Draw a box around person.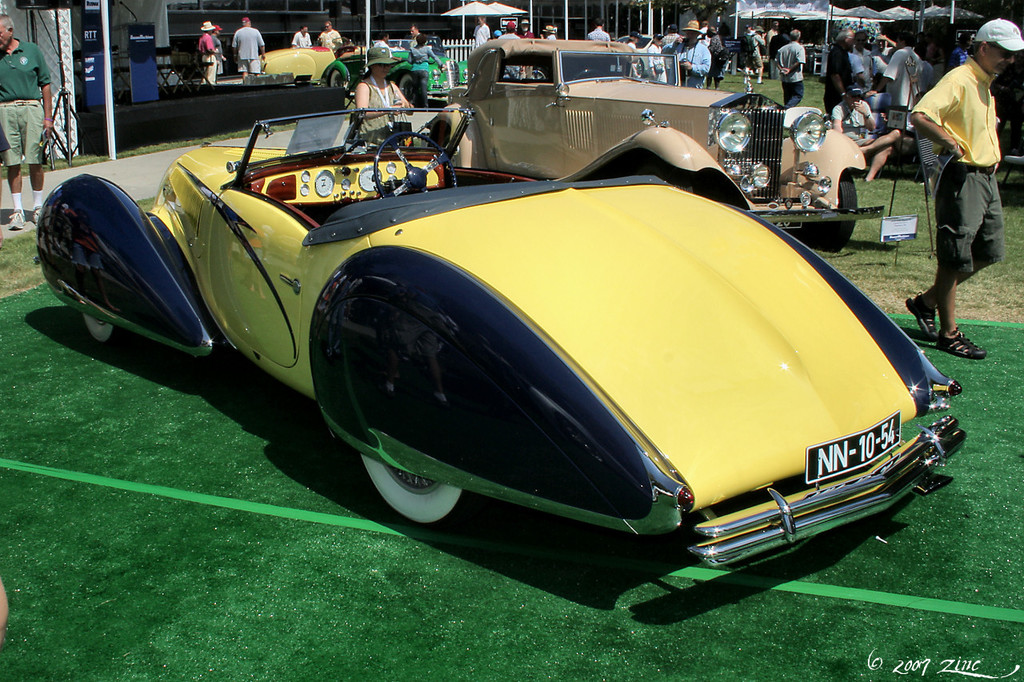
x1=290 y1=27 x2=311 y2=48.
